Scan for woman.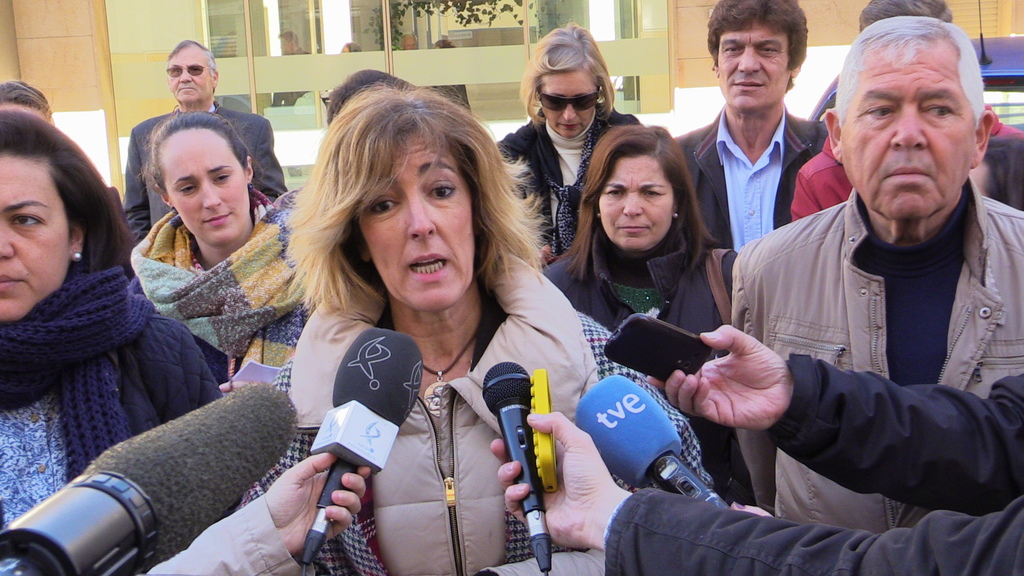
Scan result: BBox(239, 99, 593, 575).
